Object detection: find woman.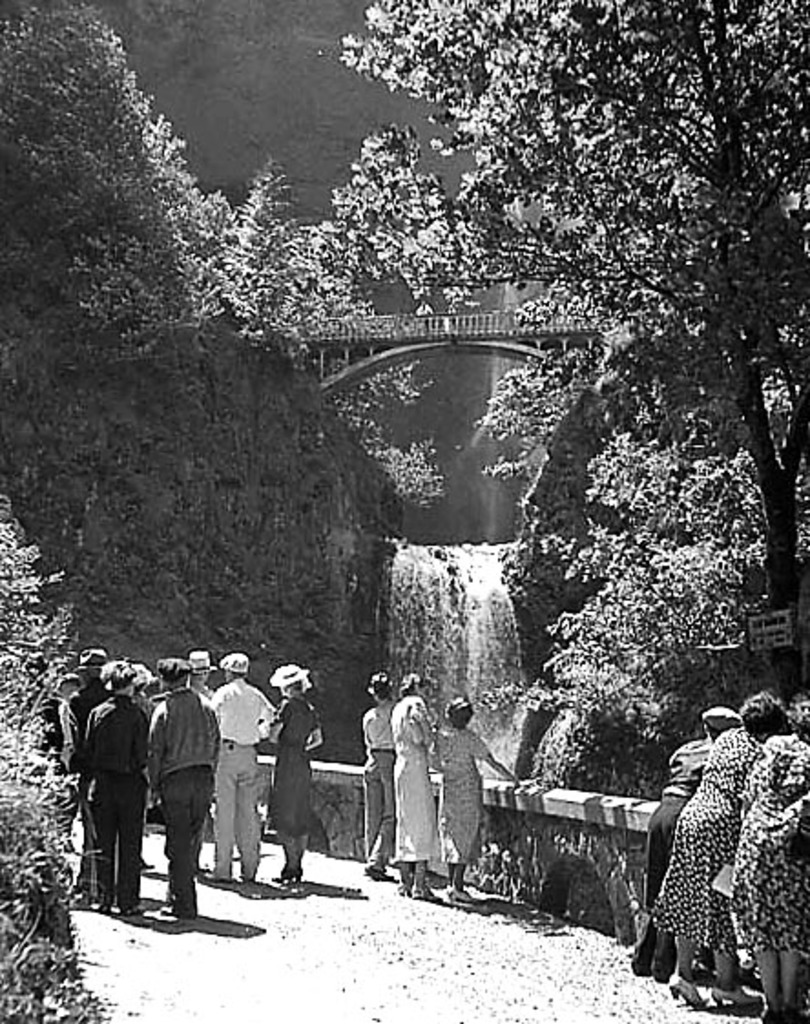
{"left": 275, "top": 664, "right": 321, "bottom": 889}.
